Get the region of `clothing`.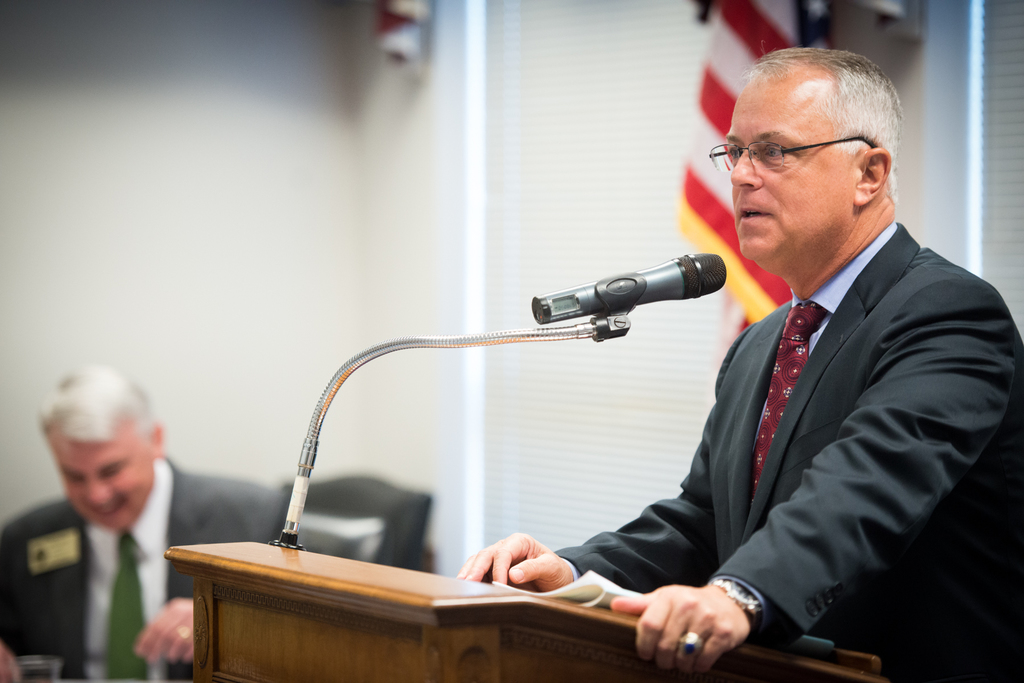
0, 444, 296, 682.
